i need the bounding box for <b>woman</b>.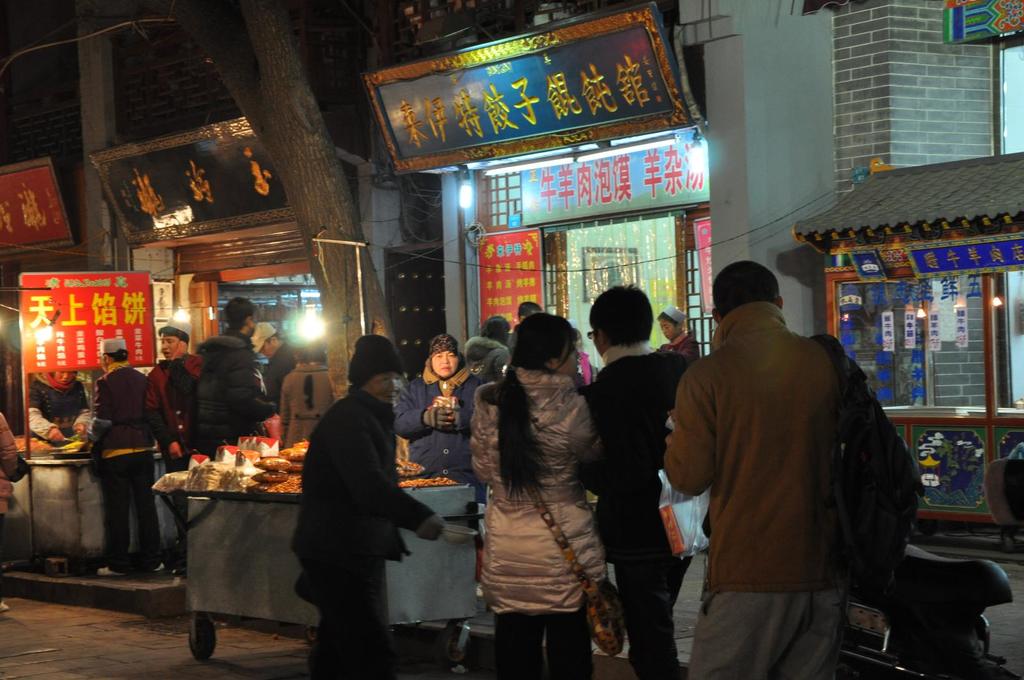
Here it is: pyautogui.locateOnScreen(460, 315, 512, 436).
